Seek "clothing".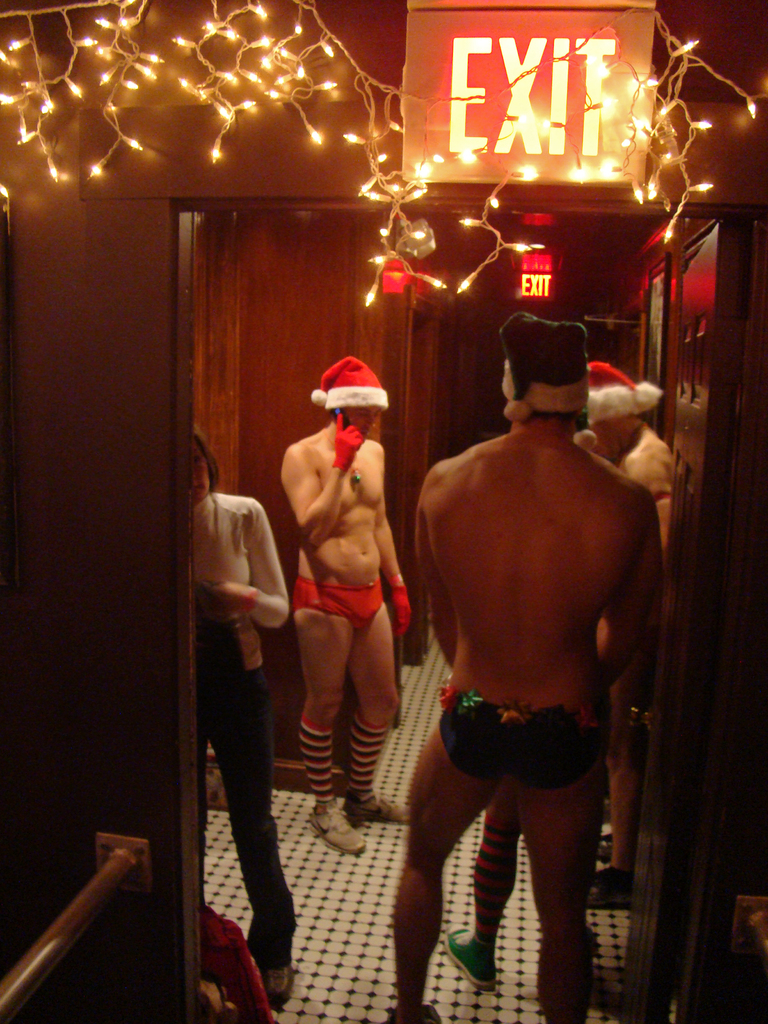
x1=184, y1=627, x2=289, y2=960.
